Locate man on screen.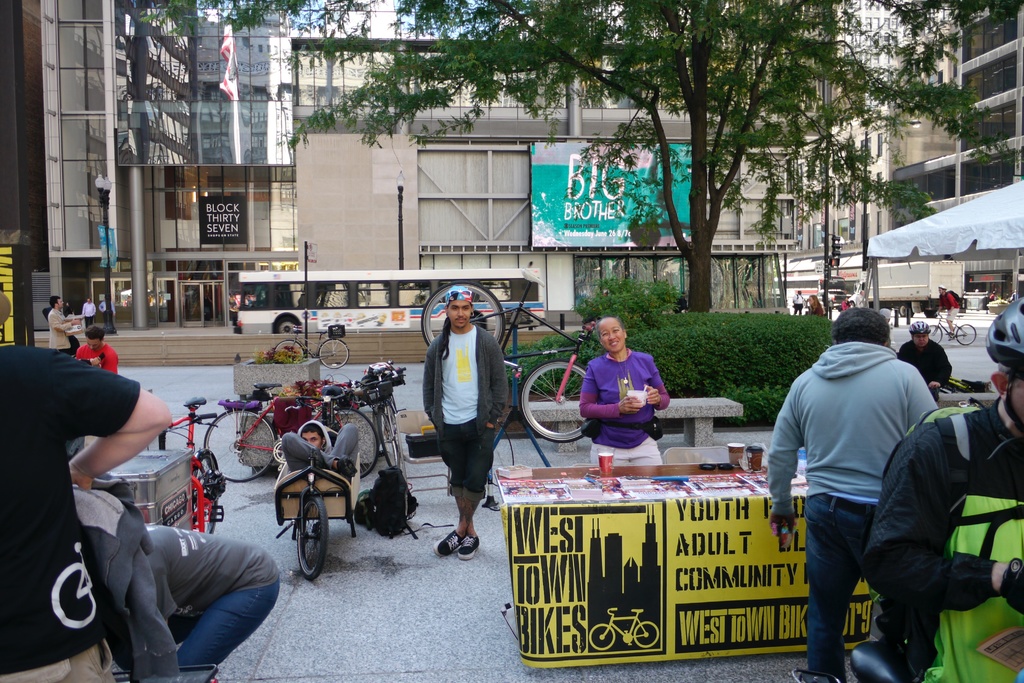
On screen at detection(420, 285, 509, 561).
